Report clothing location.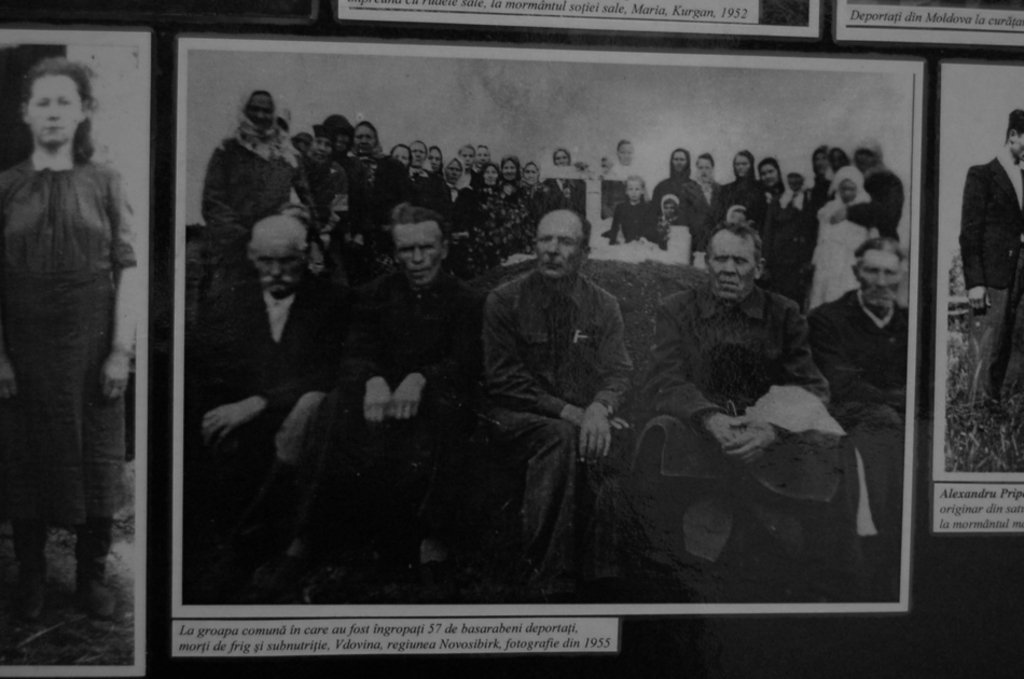
Report: detection(647, 150, 711, 251).
